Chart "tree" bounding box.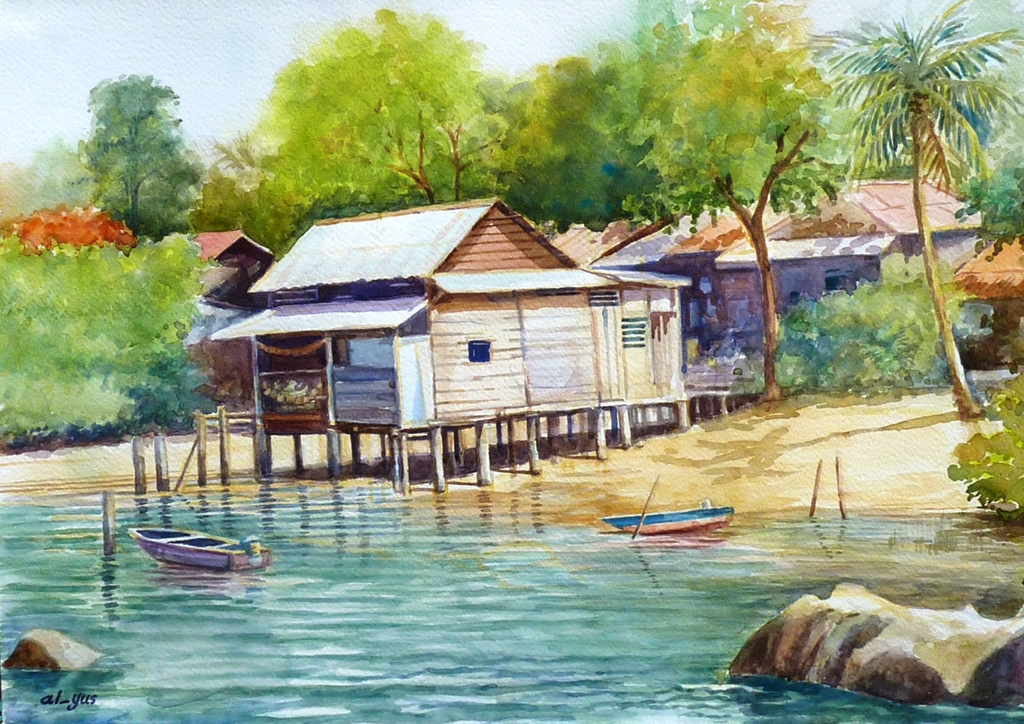
Charted: [620,14,833,402].
